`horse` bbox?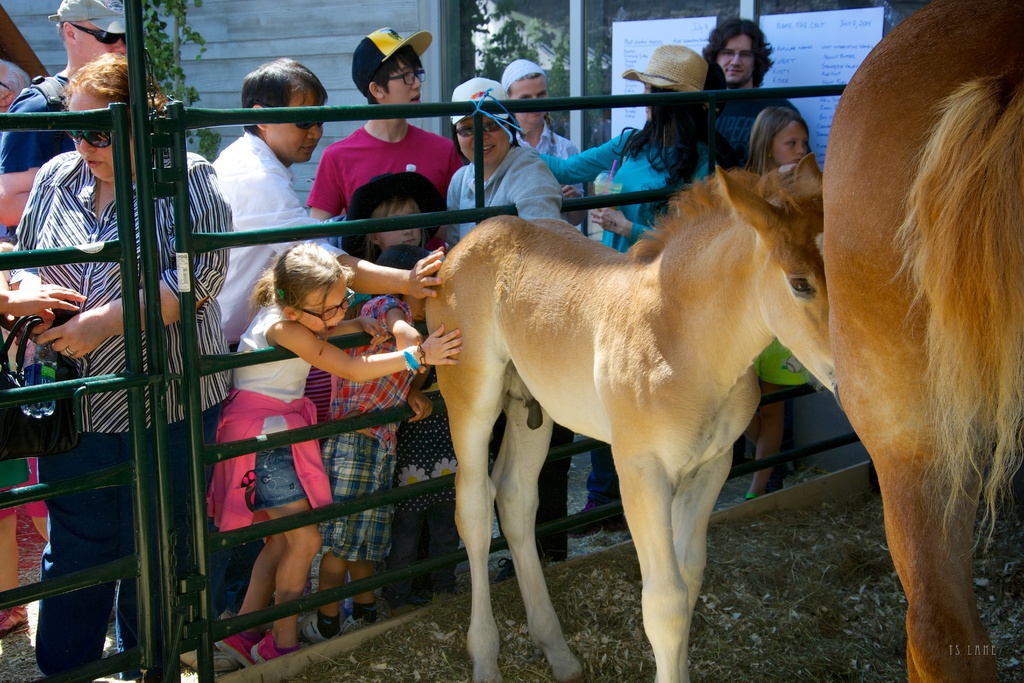
BBox(420, 150, 847, 682)
